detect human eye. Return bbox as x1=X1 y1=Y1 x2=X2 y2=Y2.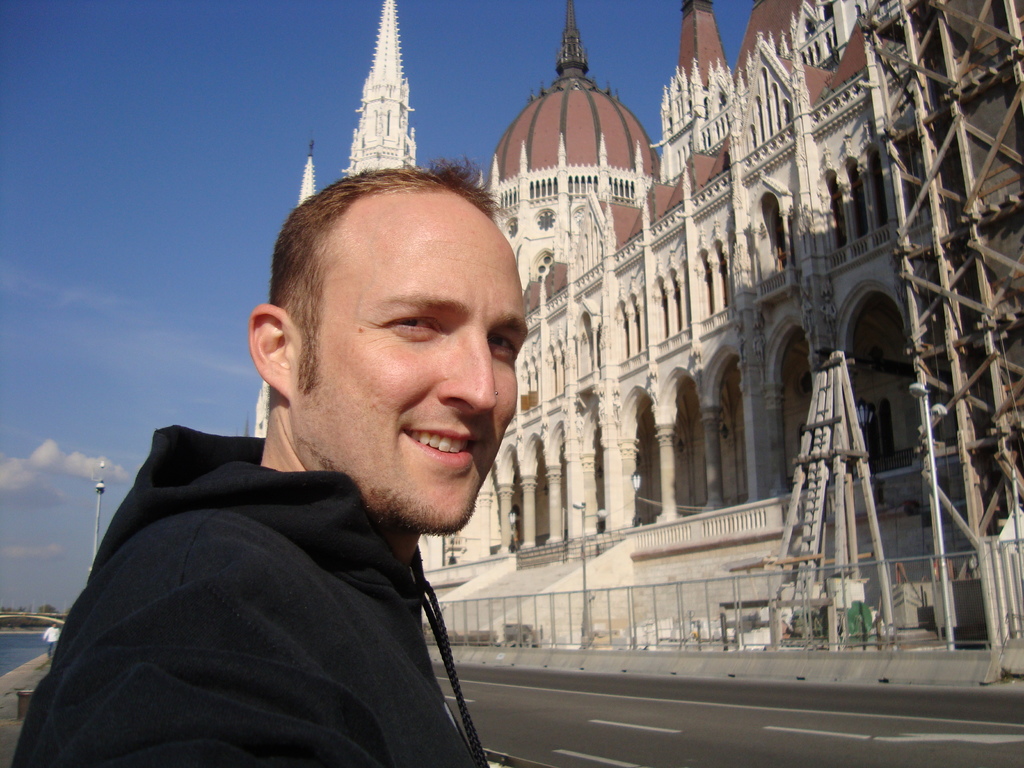
x1=378 y1=309 x2=444 y2=342.
